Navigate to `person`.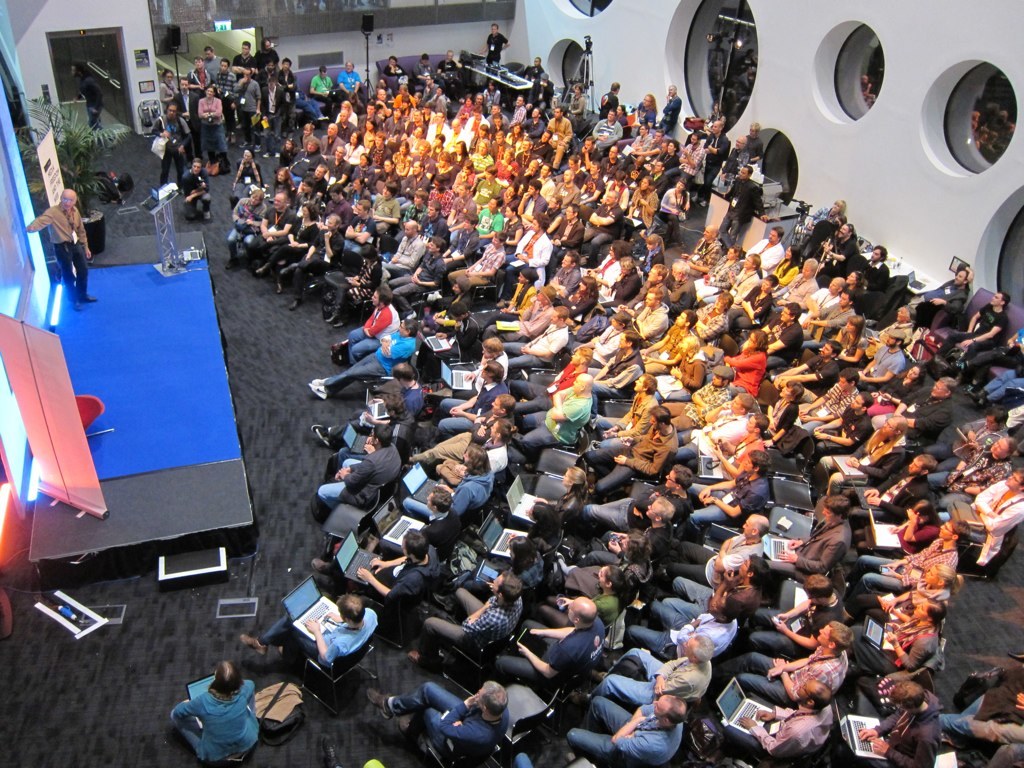
Navigation target: <box>491,594,608,688</box>.
